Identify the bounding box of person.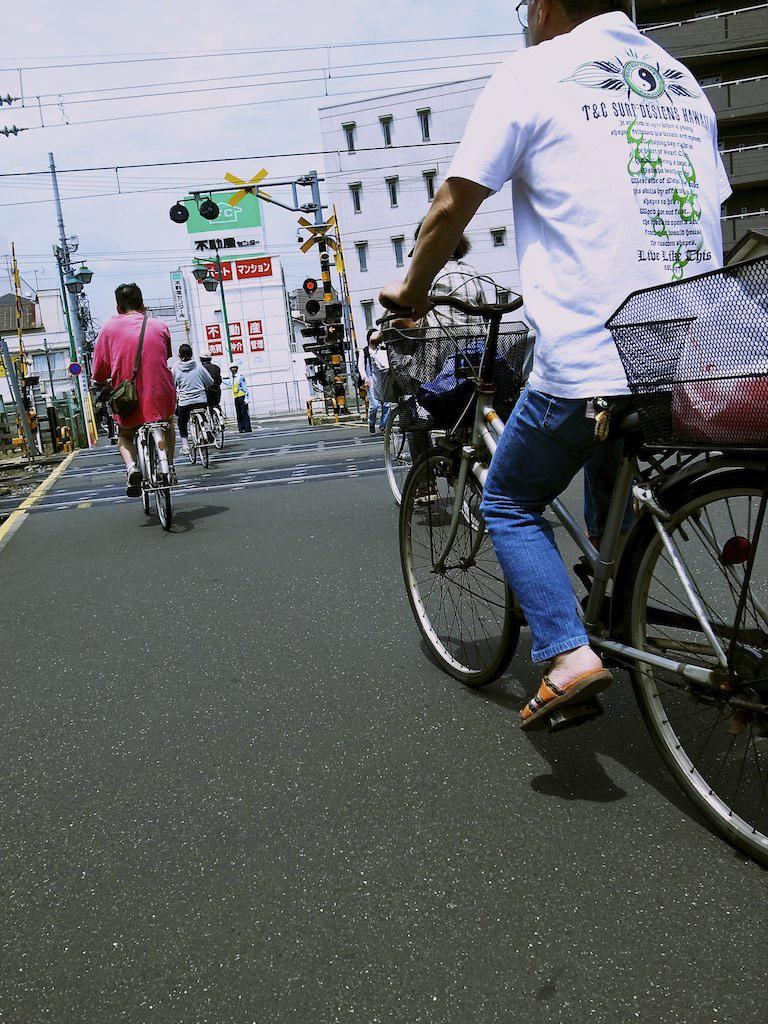
407:217:497:513.
